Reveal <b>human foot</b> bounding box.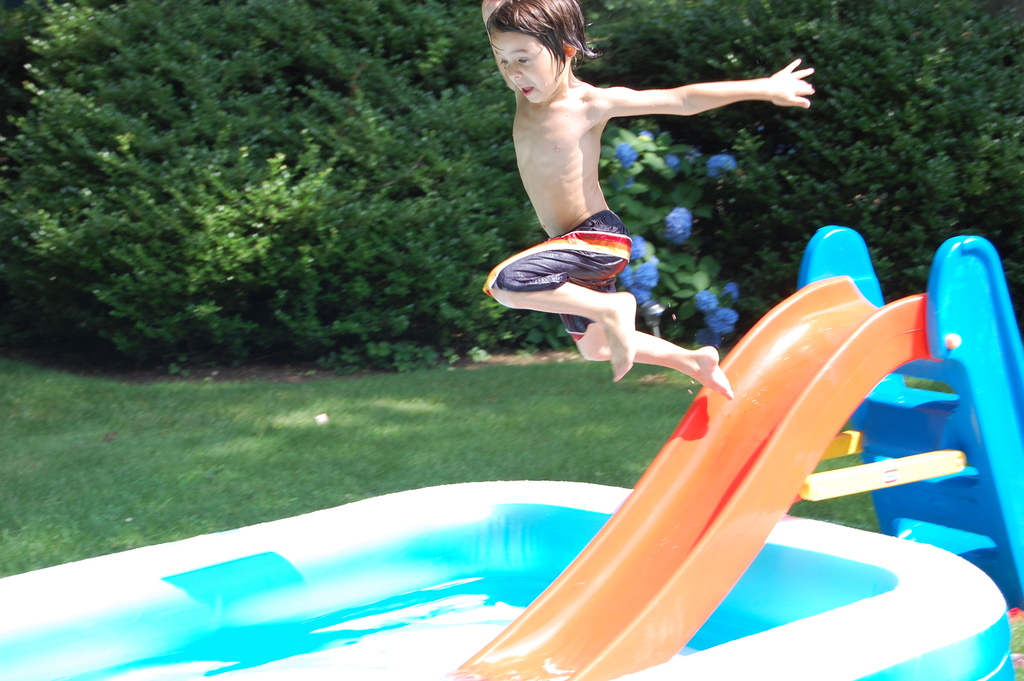
Revealed: [x1=676, y1=340, x2=735, y2=401].
